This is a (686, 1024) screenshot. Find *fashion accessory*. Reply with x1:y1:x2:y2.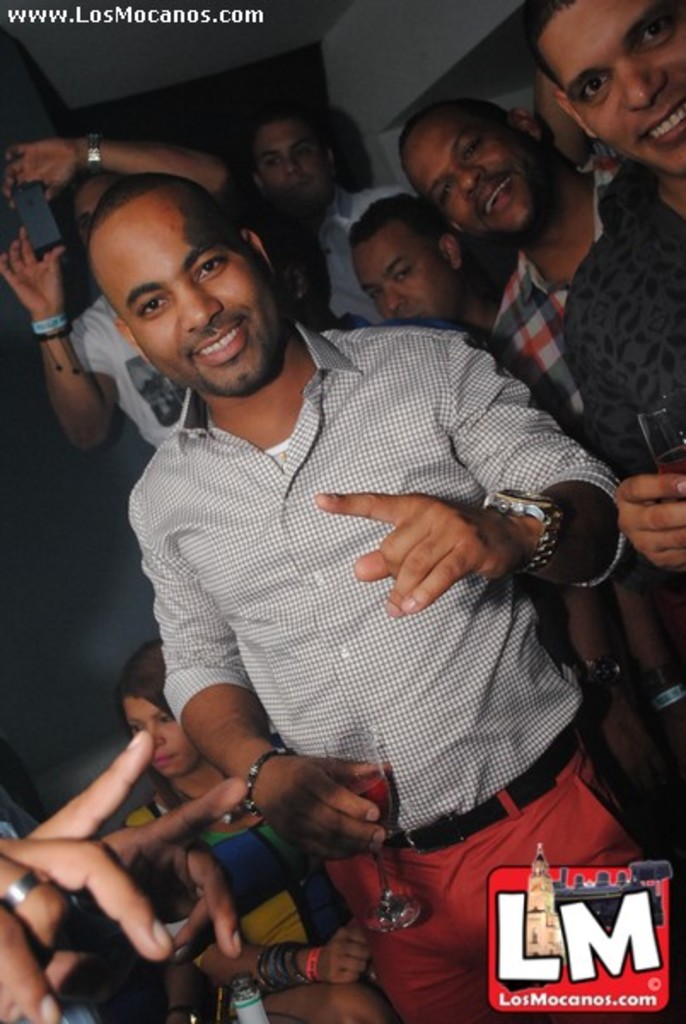
5:870:39:916.
